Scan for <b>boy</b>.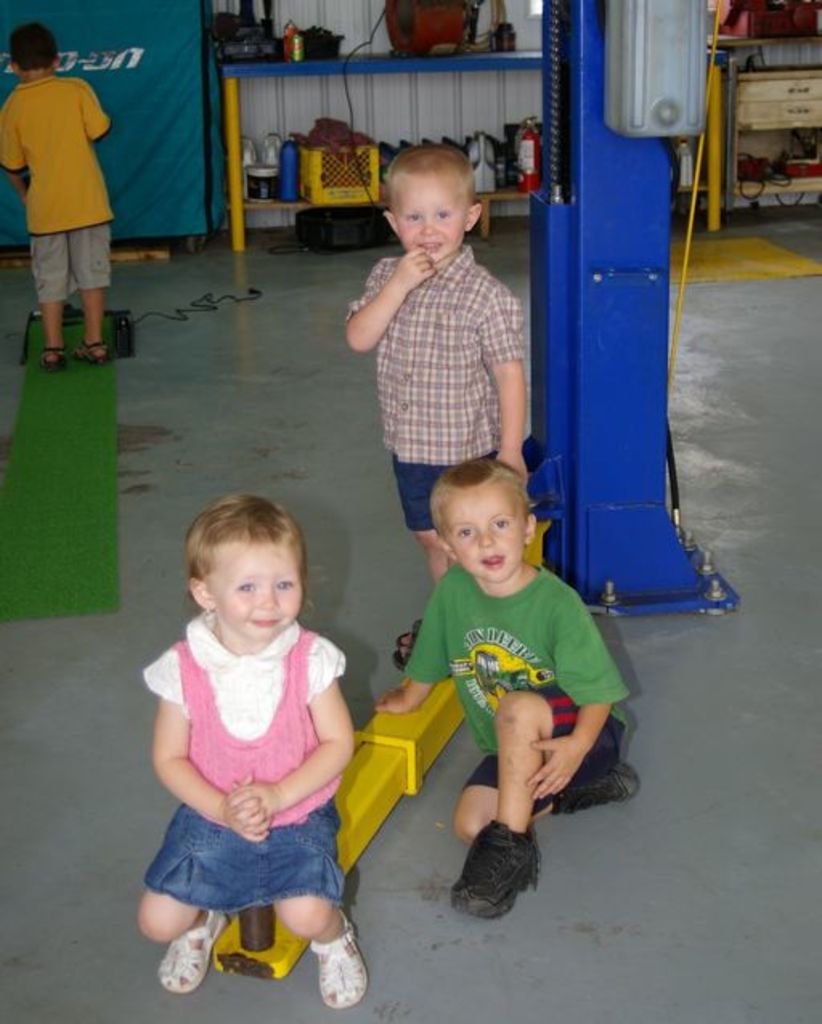
Scan result: [x1=0, y1=19, x2=112, y2=372].
